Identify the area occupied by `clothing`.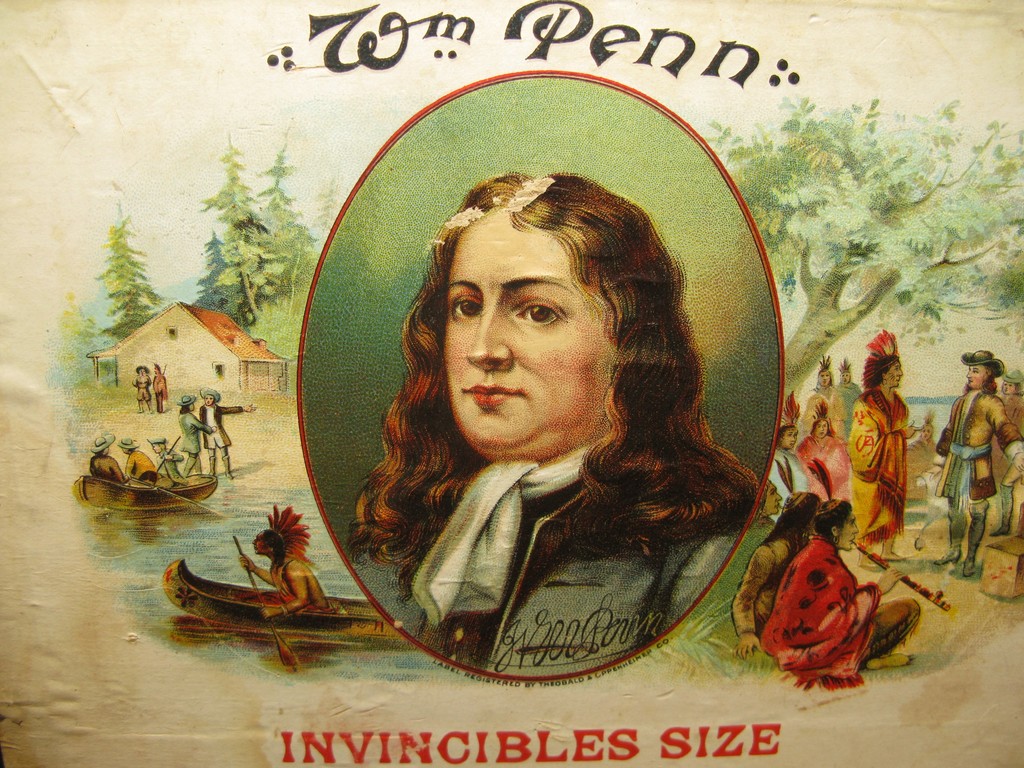
Area: (268, 558, 335, 615).
